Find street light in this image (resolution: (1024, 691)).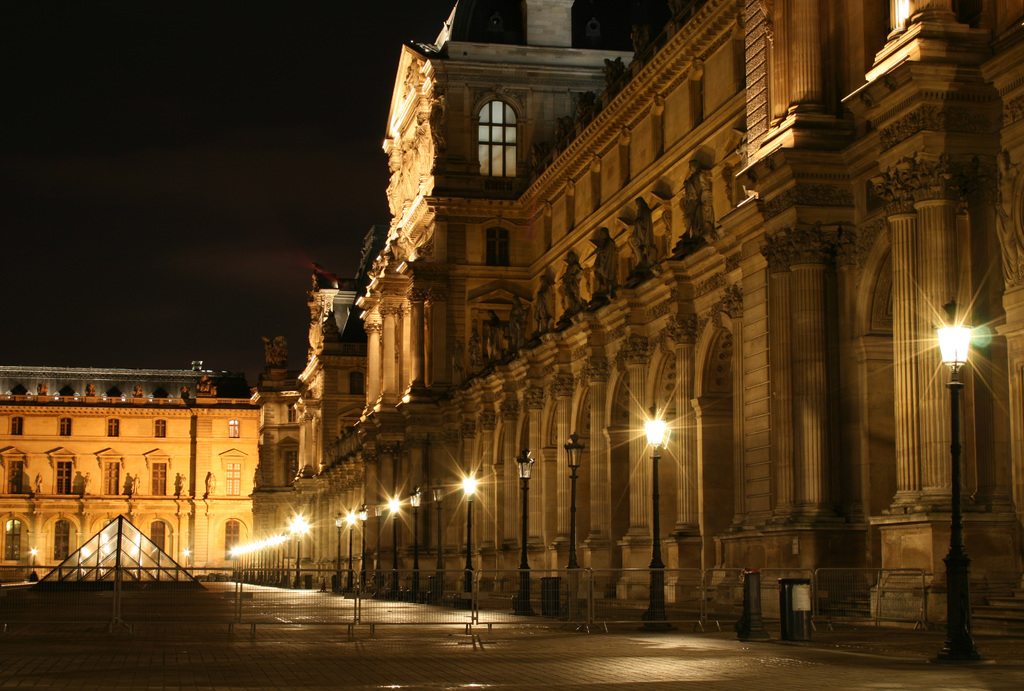
[459,471,477,608].
